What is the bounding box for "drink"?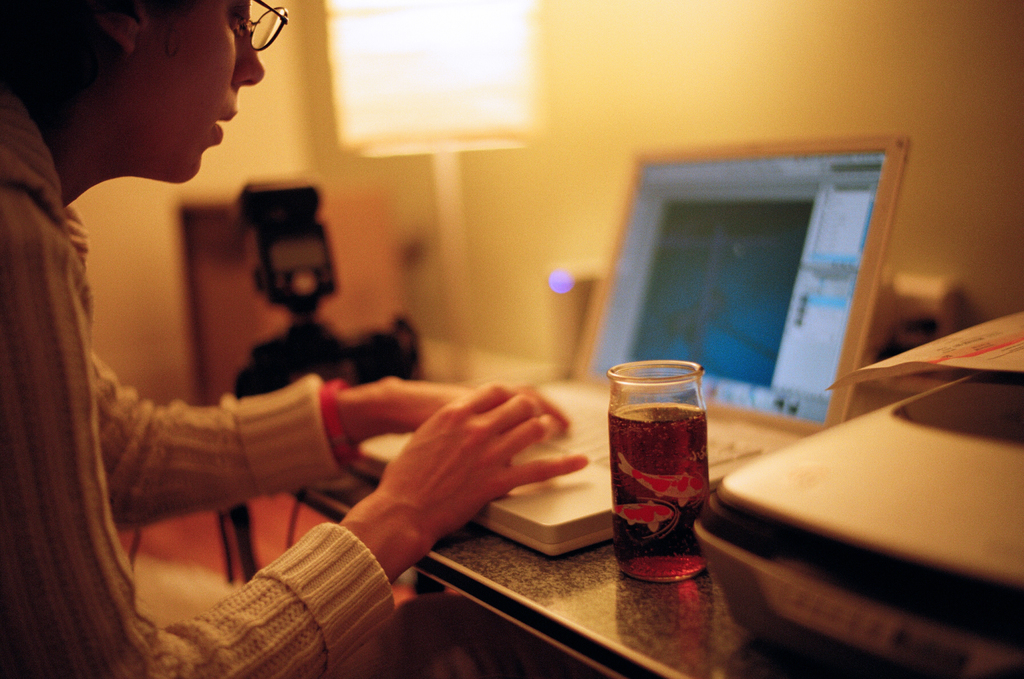
left=621, top=363, right=721, bottom=579.
